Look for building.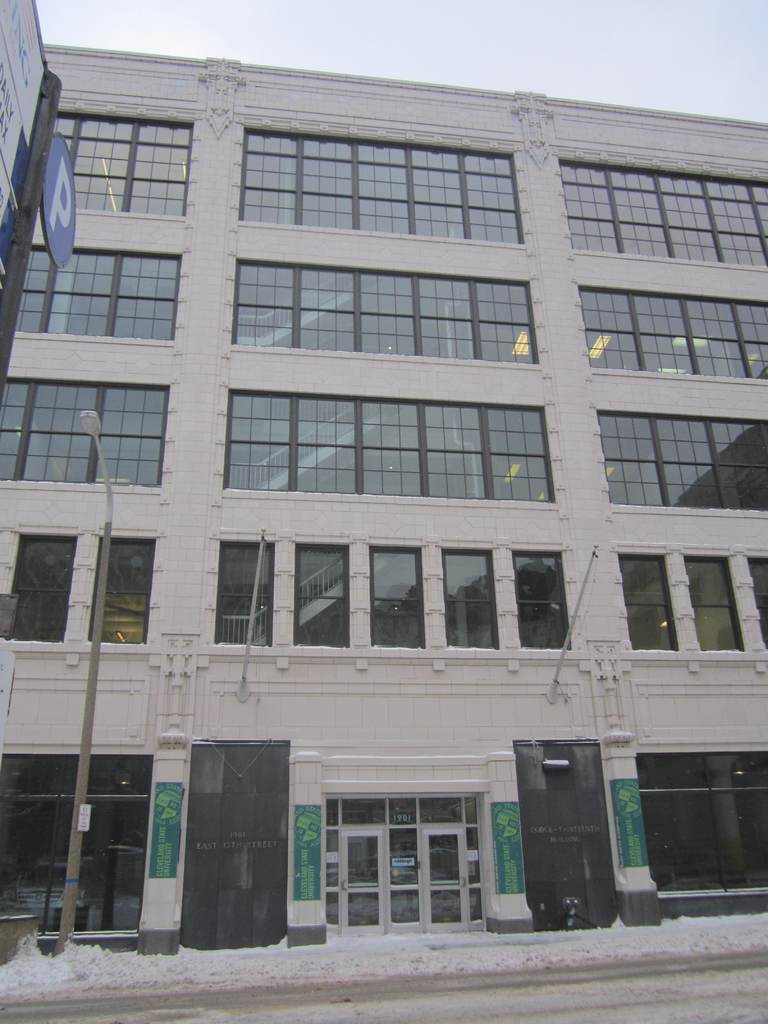
Found: [0,39,767,952].
